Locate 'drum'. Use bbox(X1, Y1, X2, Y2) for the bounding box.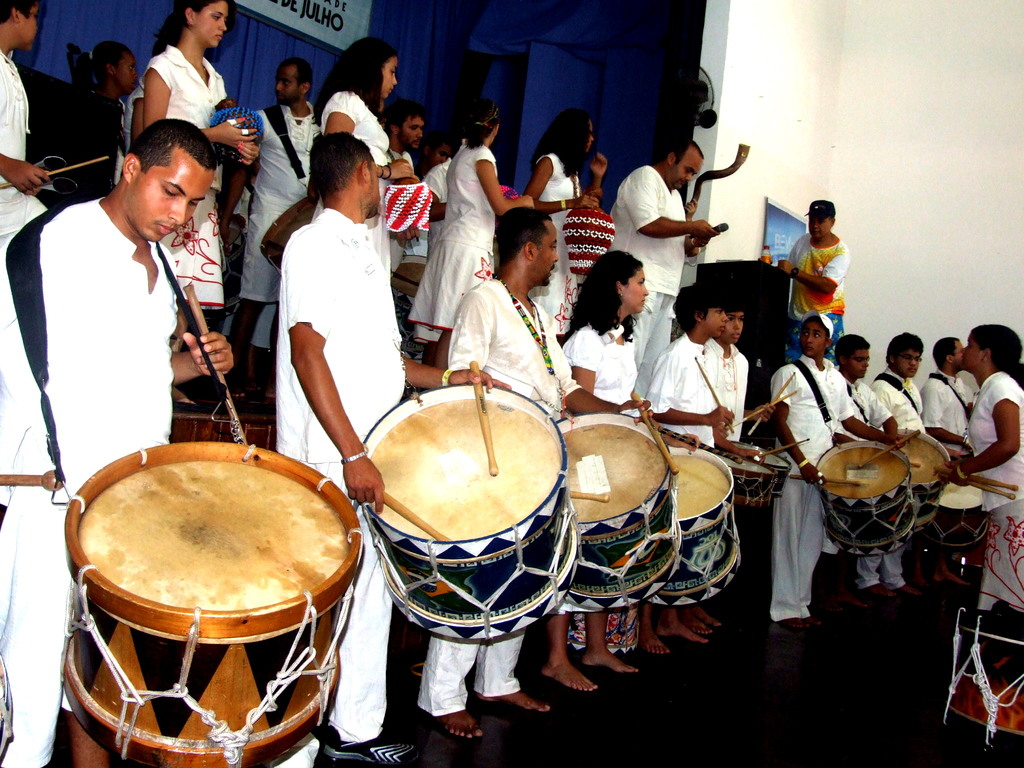
bbox(938, 610, 1023, 765).
